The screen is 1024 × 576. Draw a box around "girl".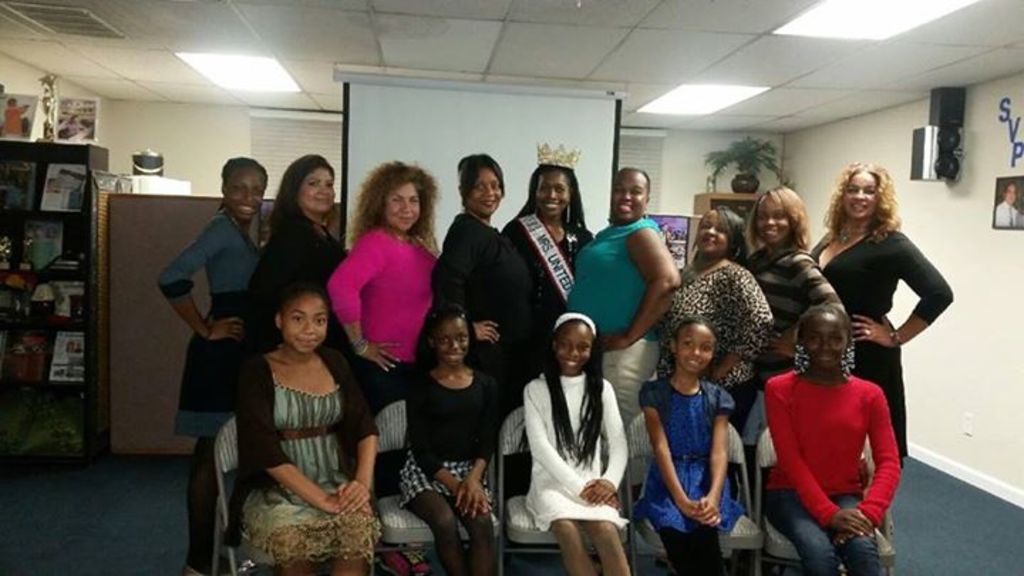
bbox=(525, 316, 627, 573).
